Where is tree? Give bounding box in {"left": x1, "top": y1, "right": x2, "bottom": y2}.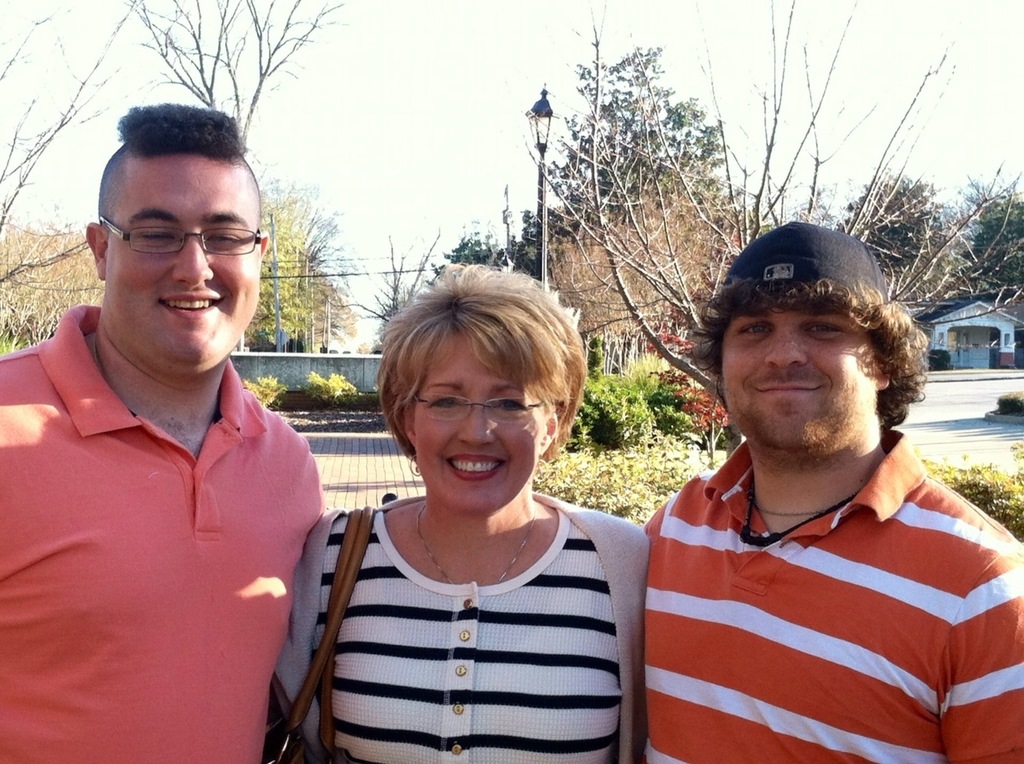
{"left": 242, "top": 169, "right": 362, "bottom": 365}.
